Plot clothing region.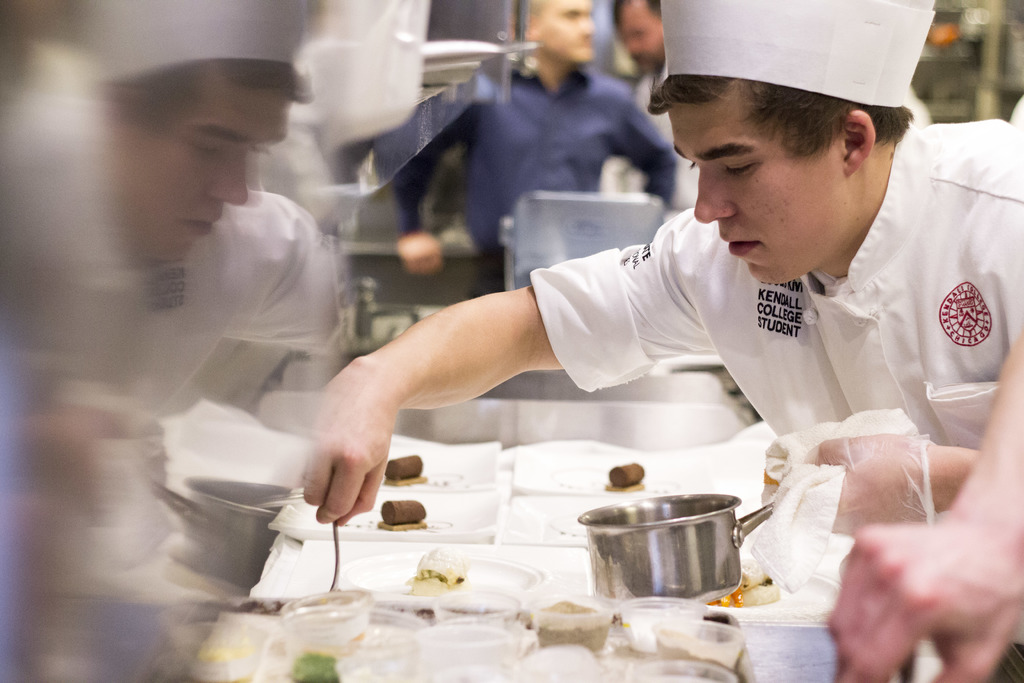
Plotted at pyautogui.locateOnScreen(481, 240, 515, 299).
